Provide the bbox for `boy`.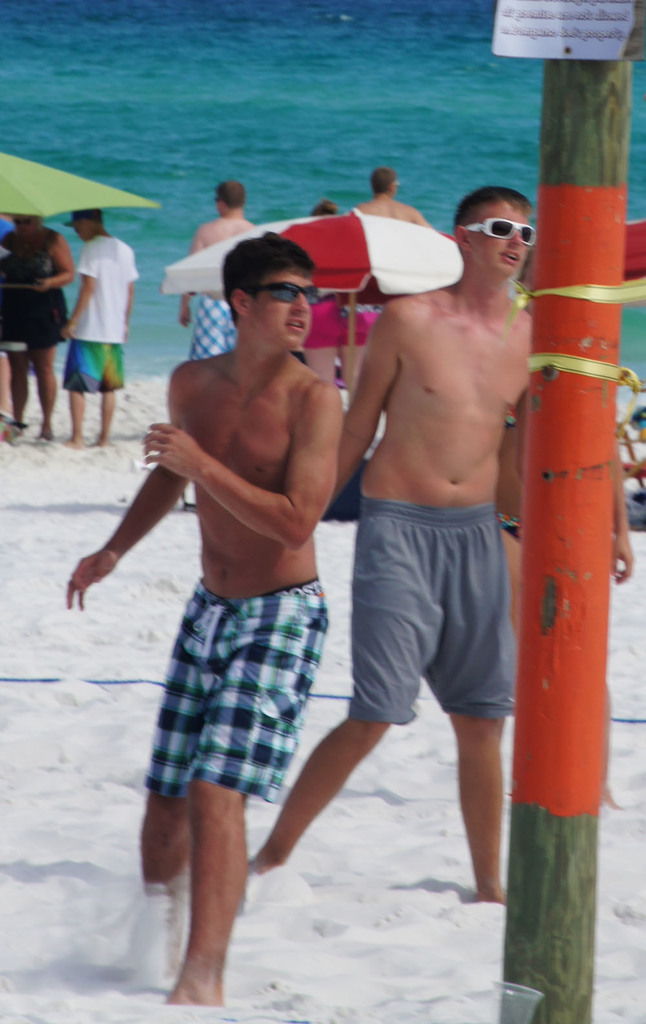
{"x1": 65, "y1": 228, "x2": 342, "y2": 1008}.
